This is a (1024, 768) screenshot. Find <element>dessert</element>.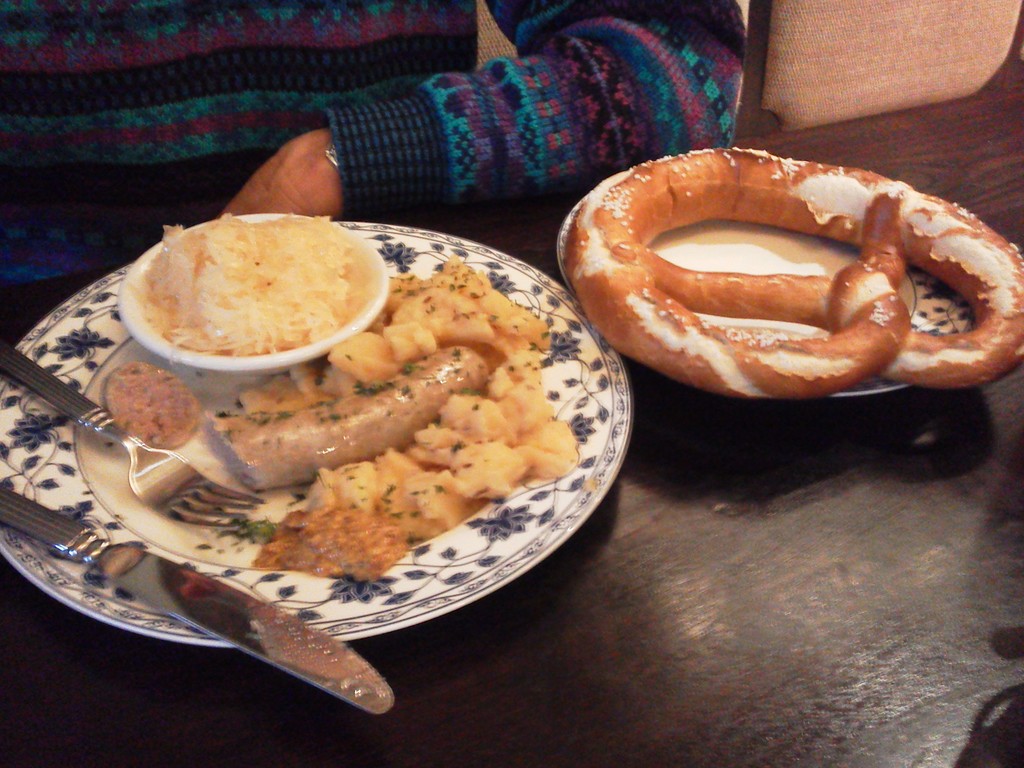
Bounding box: {"x1": 171, "y1": 346, "x2": 495, "y2": 498}.
